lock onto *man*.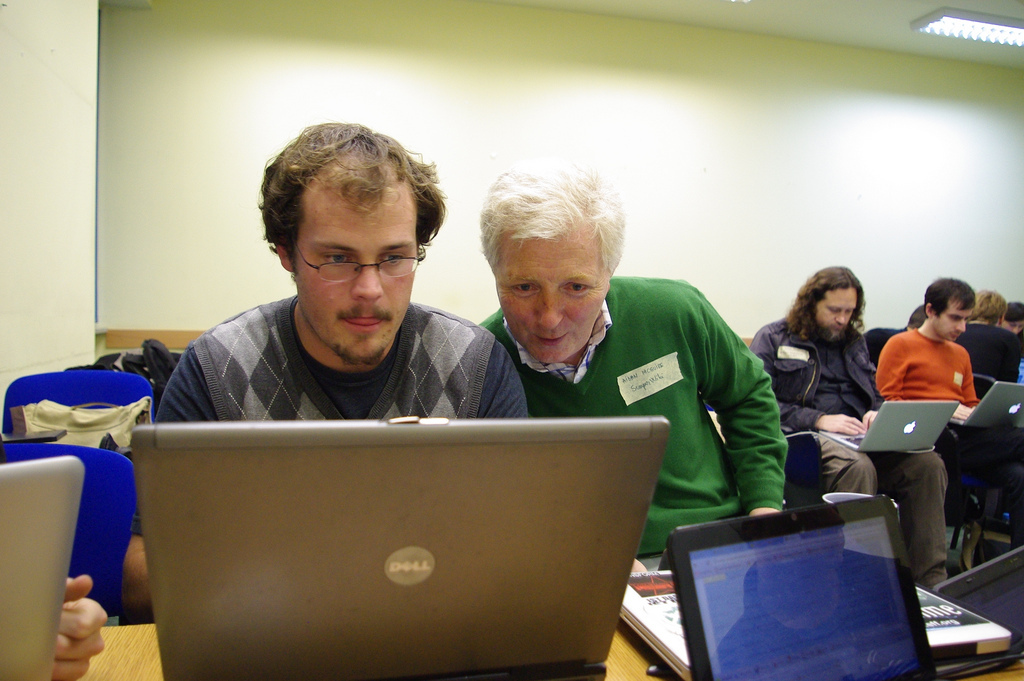
Locked: 474/158/791/571.
